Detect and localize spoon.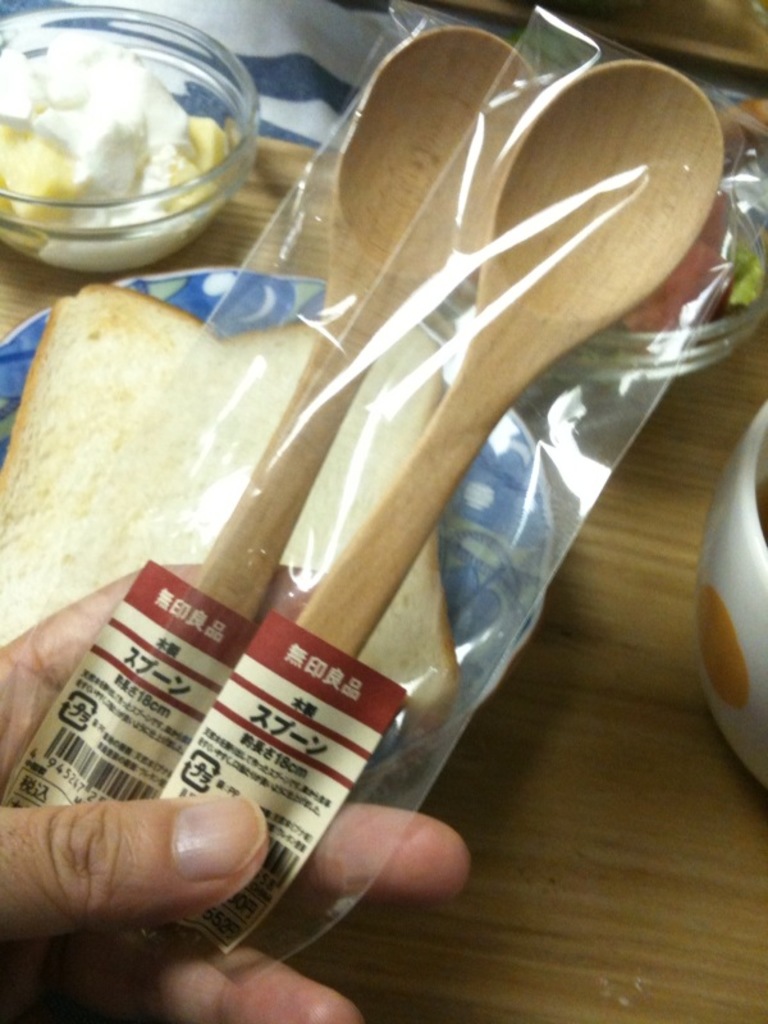
Localized at [293,59,723,662].
